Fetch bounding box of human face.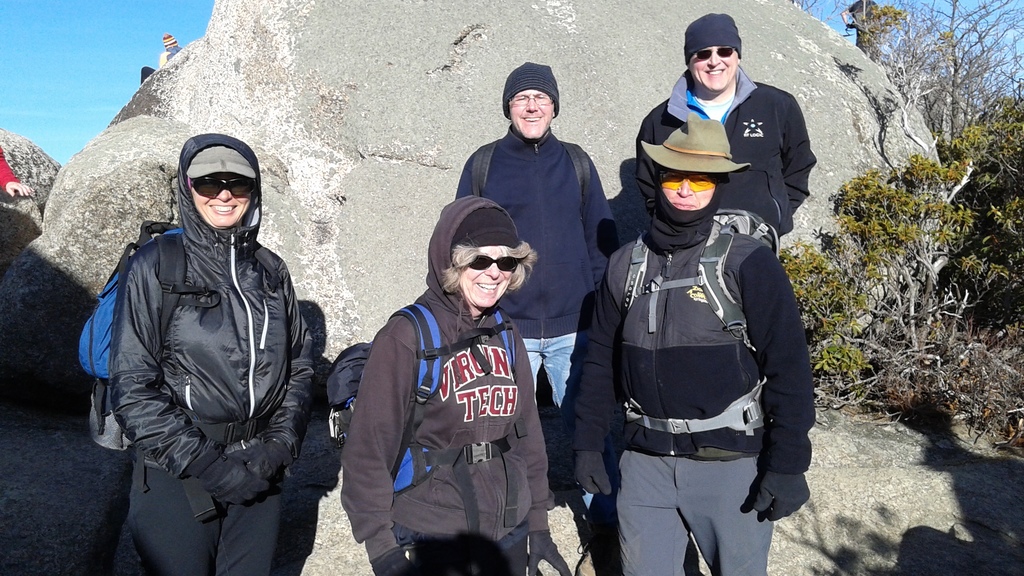
Bbox: 663 172 717 208.
